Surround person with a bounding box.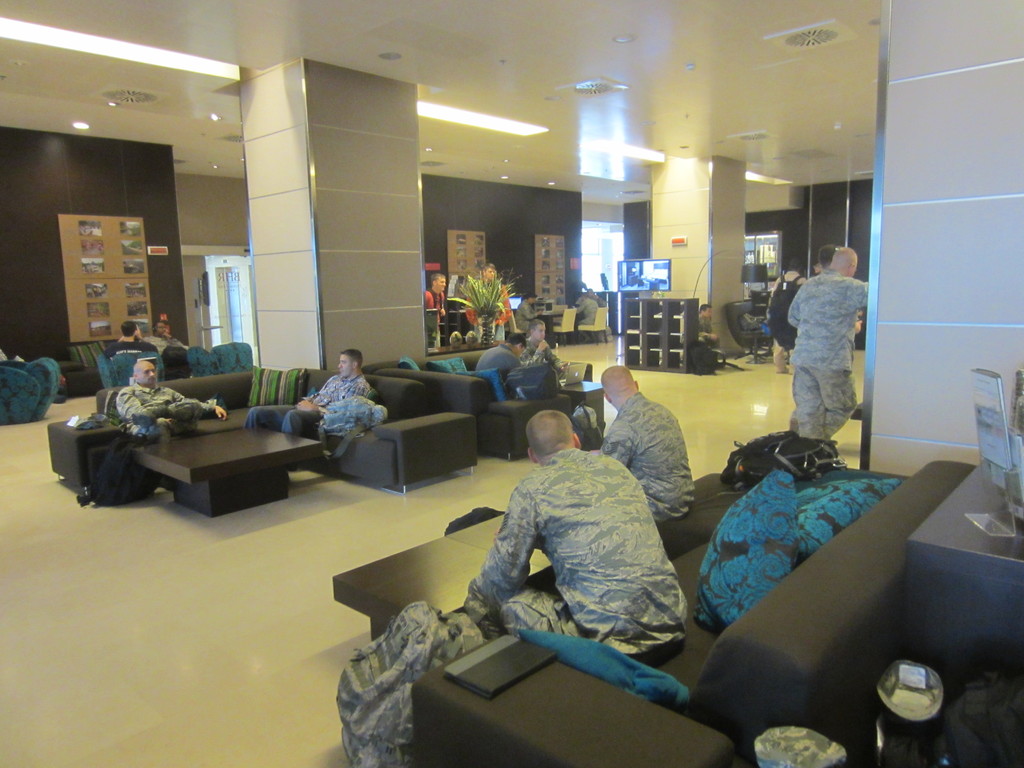
l=510, t=319, r=566, b=365.
